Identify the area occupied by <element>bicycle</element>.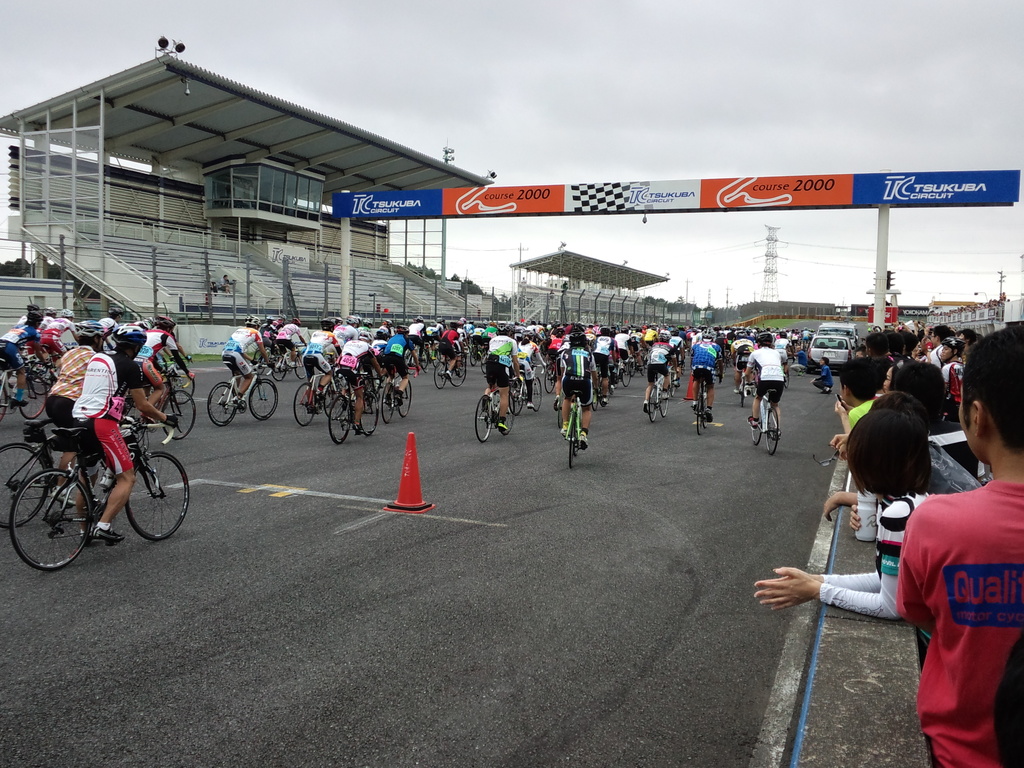
Area: (left=665, top=369, right=677, bottom=401).
